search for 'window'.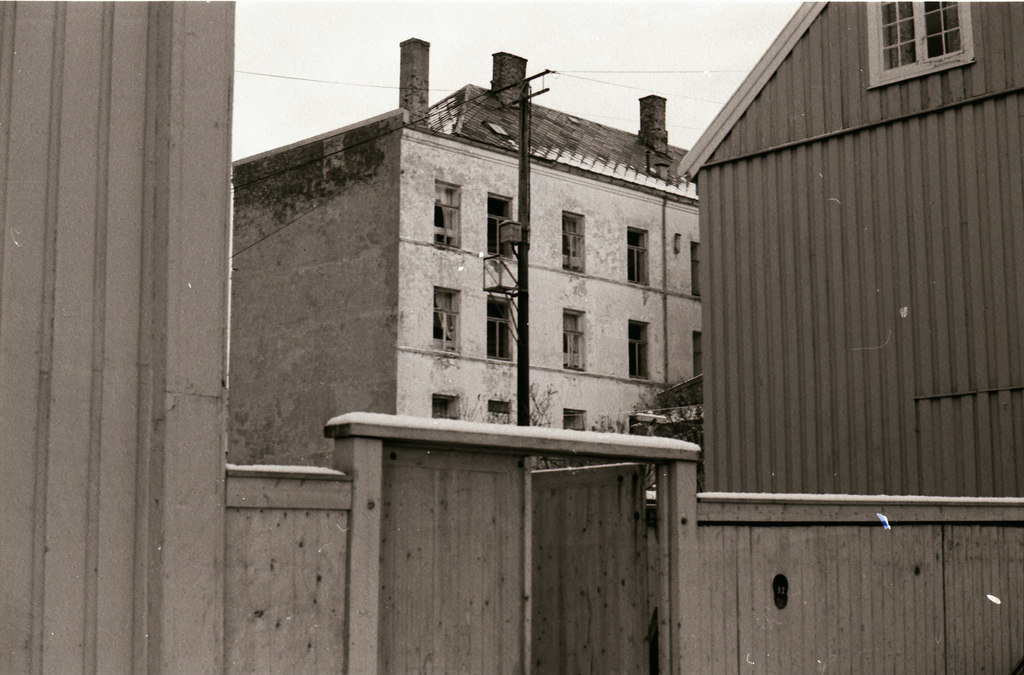
Found at bbox=[873, 12, 978, 86].
